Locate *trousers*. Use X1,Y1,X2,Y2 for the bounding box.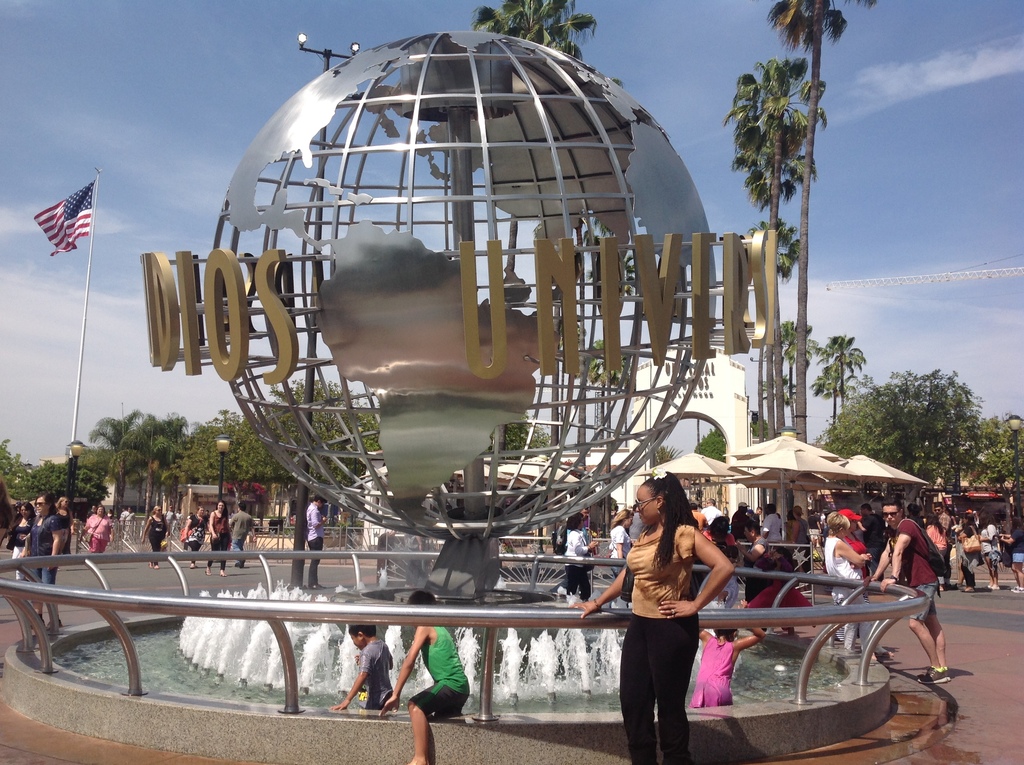
205,540,225,567.
